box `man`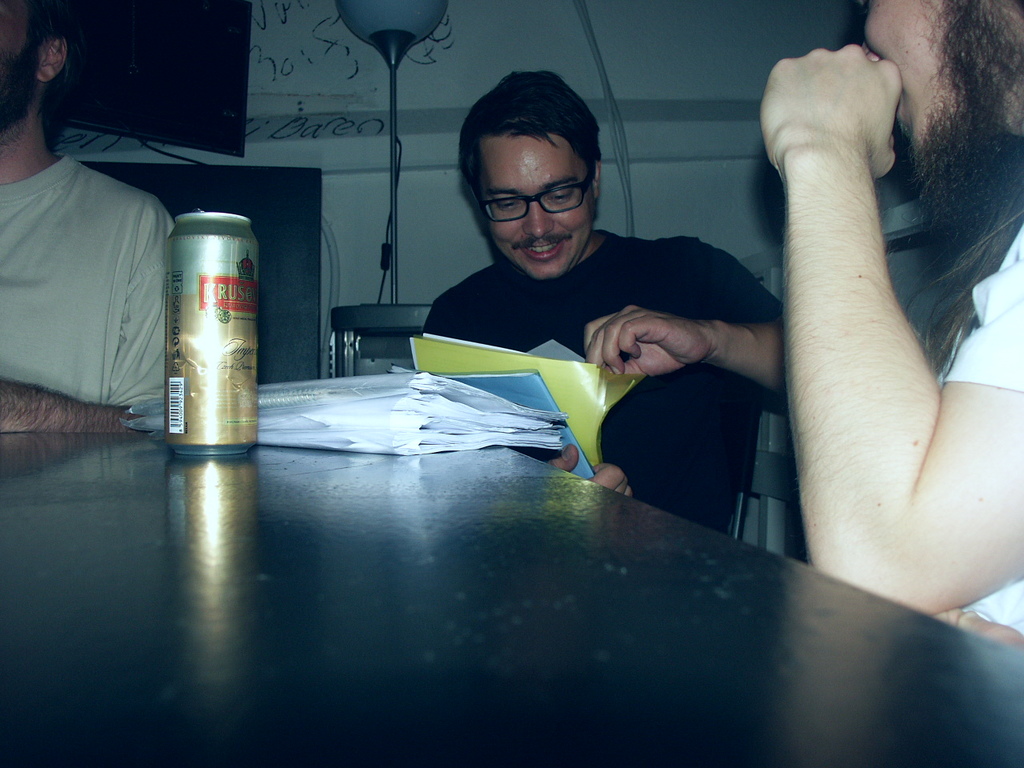
region(0, 0, 166, 432)
